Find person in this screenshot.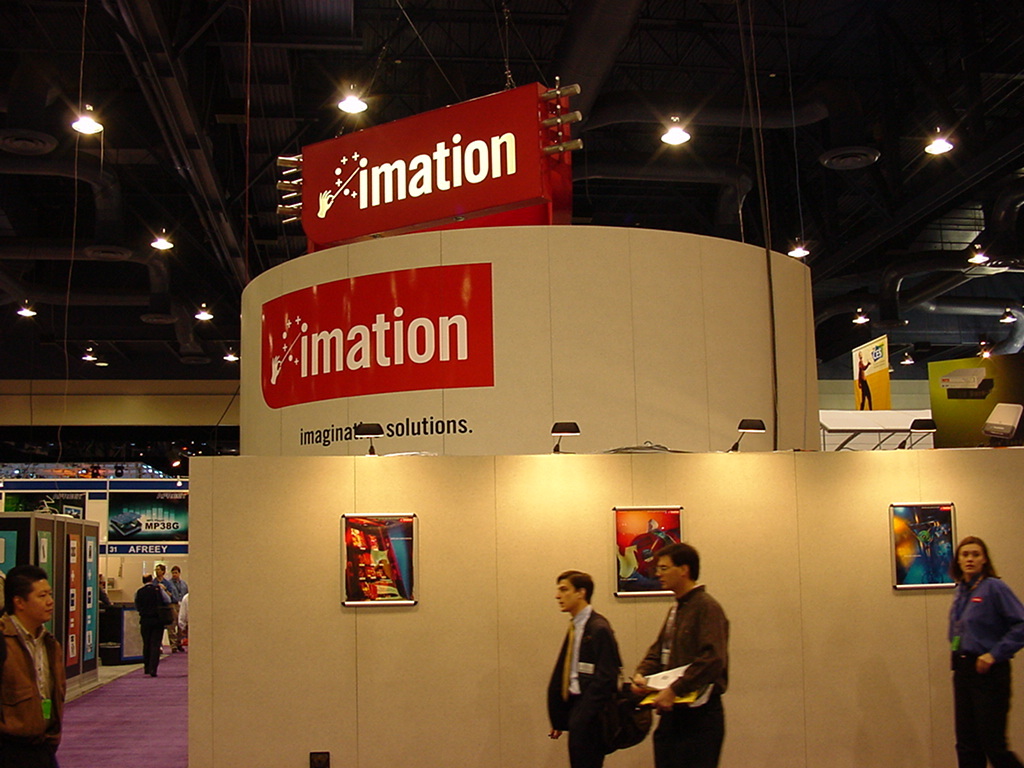
The bounding box for person is [left=168, top=562, right=191, bottom=639].
